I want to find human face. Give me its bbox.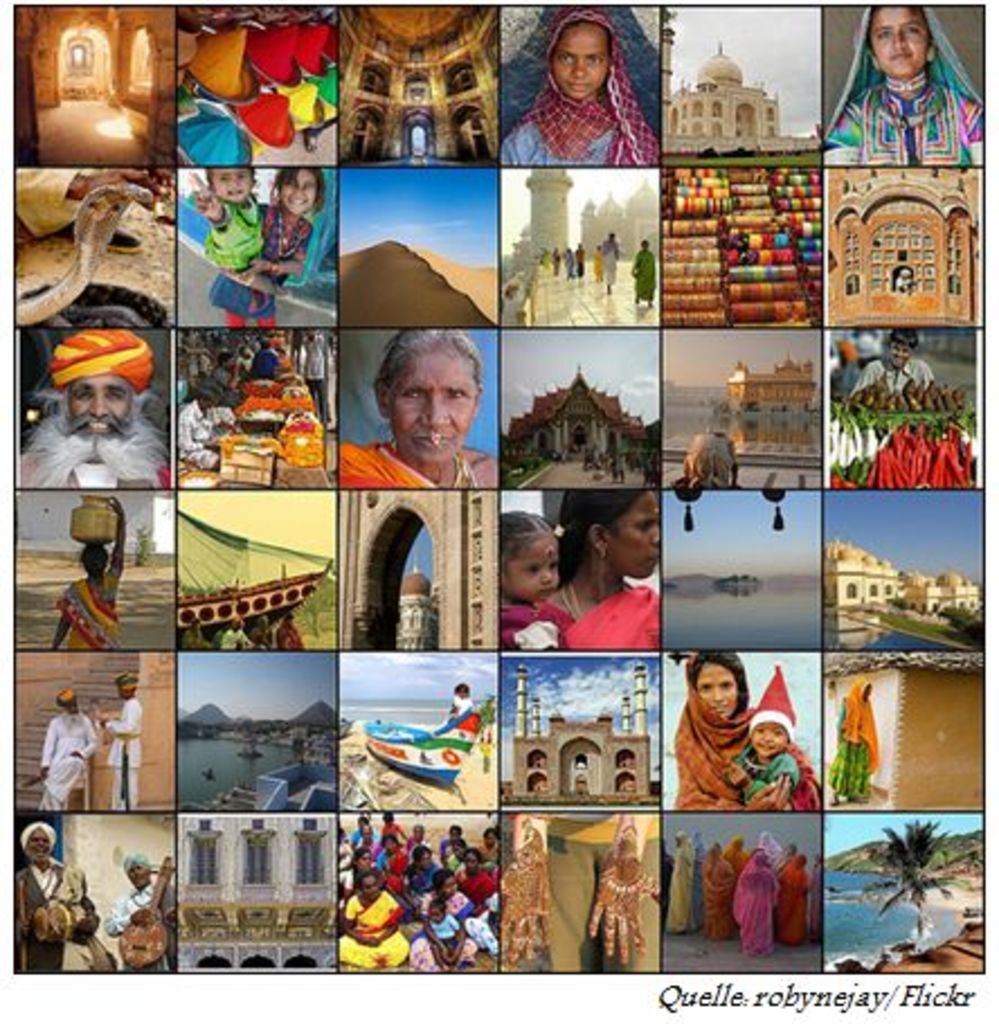
crop(365, 828, 369, 839).
